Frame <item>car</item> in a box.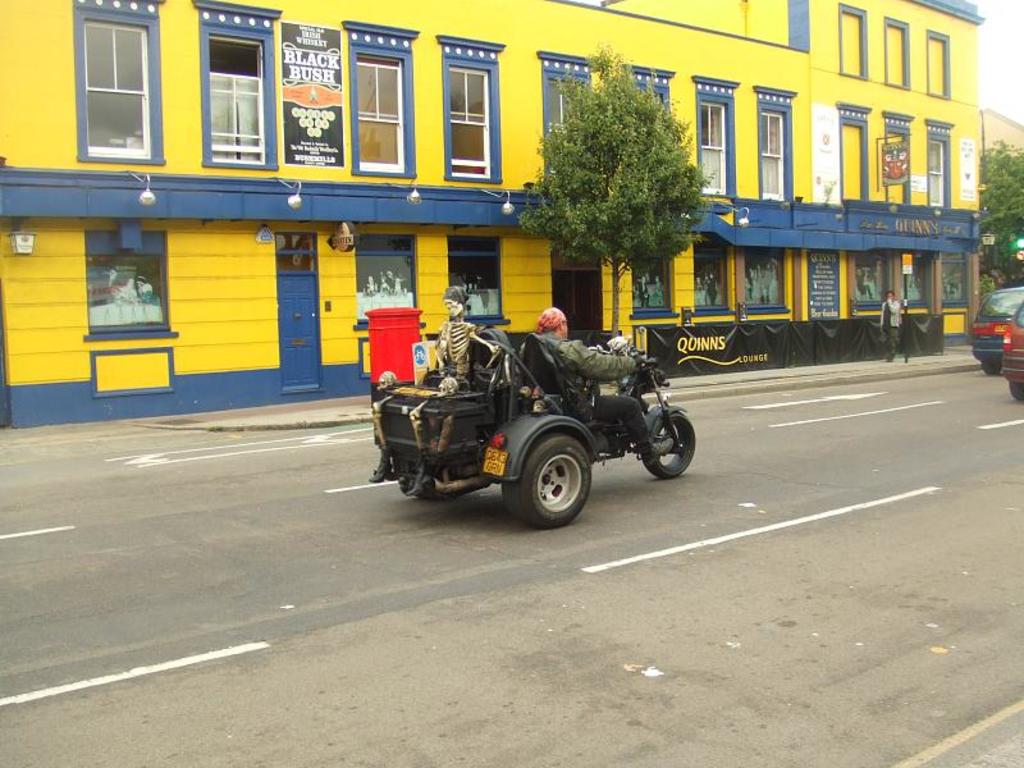
[968, 287, 1023, 375].
